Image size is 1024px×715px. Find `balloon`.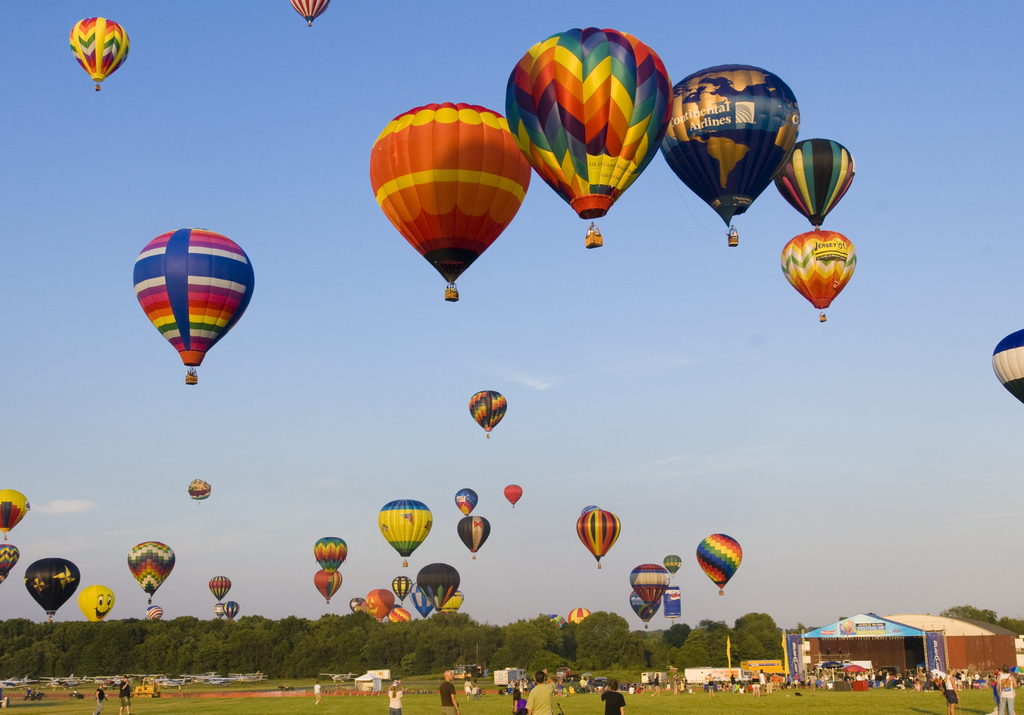
990 328 1023 402.
